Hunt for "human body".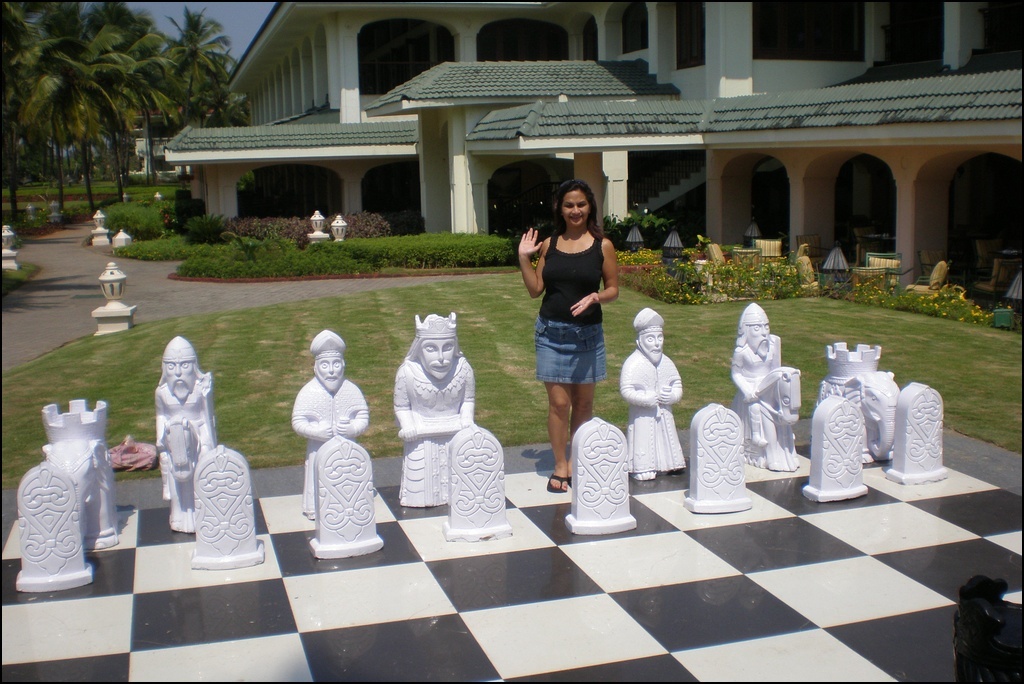
Hunted down at <box>149,341,229,487</box>.
